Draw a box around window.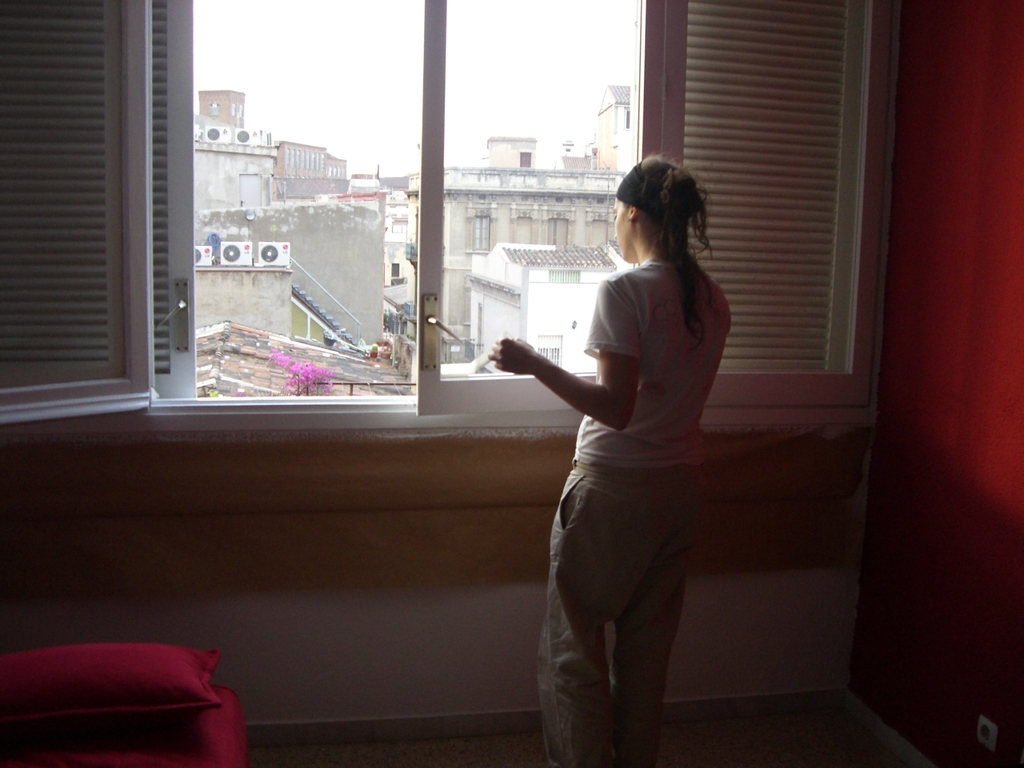
(left=469, top=216, right=493, bottom=253).
